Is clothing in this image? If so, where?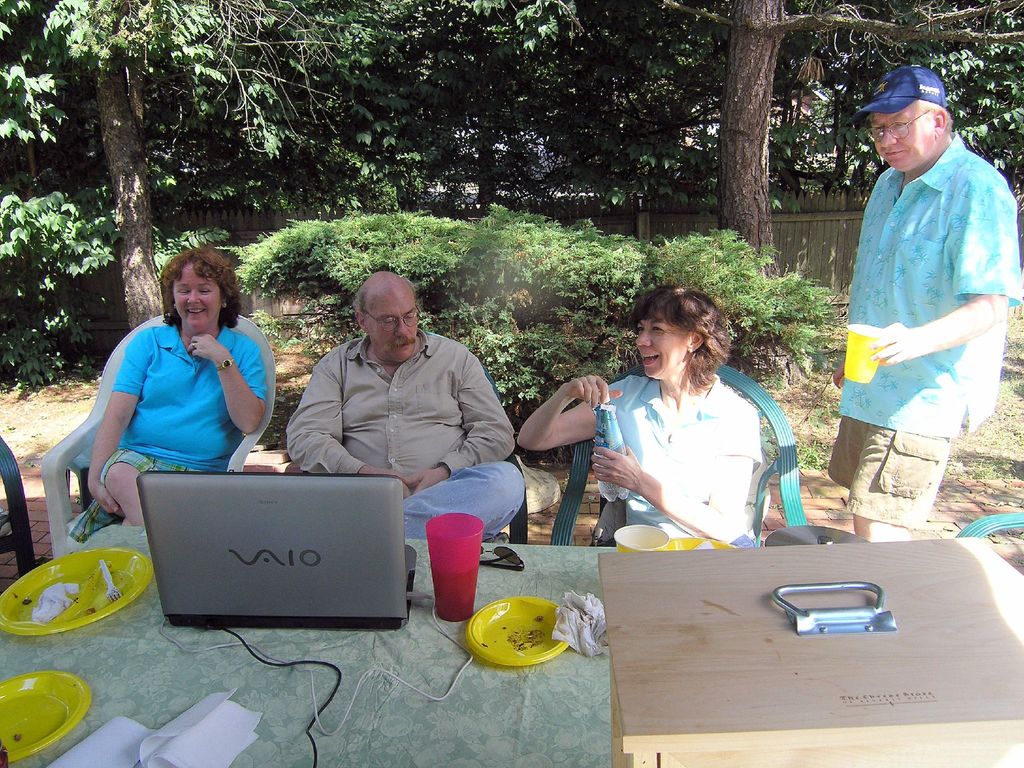
Yes, at BBox(294, 341, 517, 522).
